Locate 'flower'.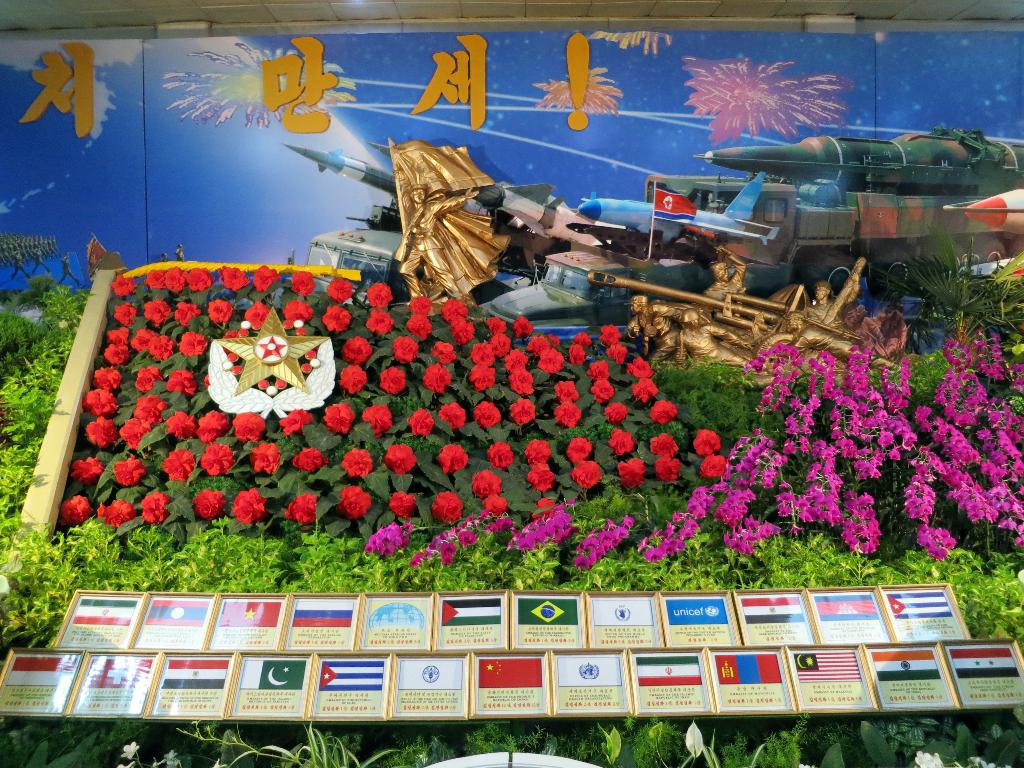
Bounding box: pyautogui.locateOnScreen(655, 457, 682, 483).
